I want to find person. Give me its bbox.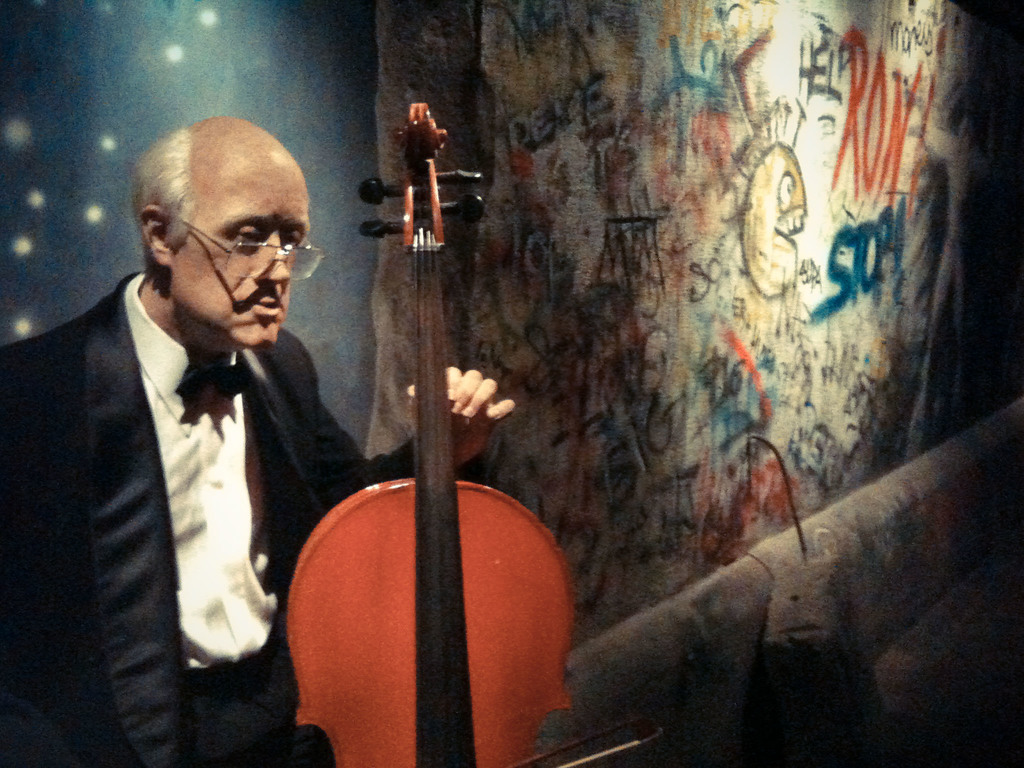
x1=50 y1=122 x2=372 y2=767.
